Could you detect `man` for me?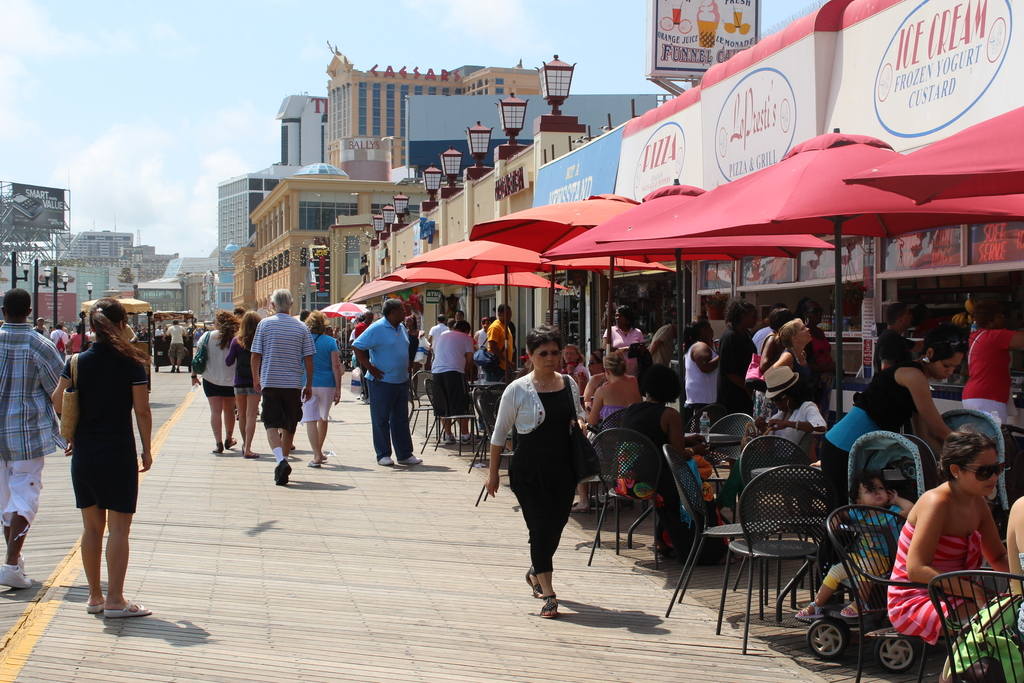
Detection result: [158, 318, 184, 370].
